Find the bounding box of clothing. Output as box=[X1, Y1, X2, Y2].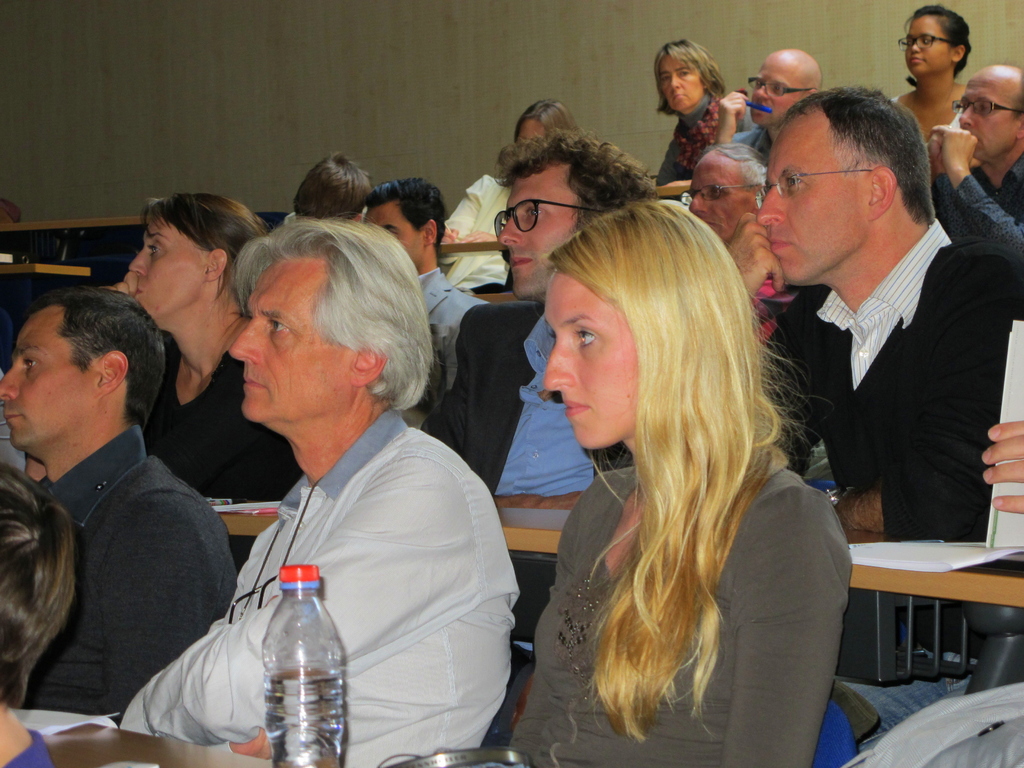
box=[655, 93, 753, 193].
